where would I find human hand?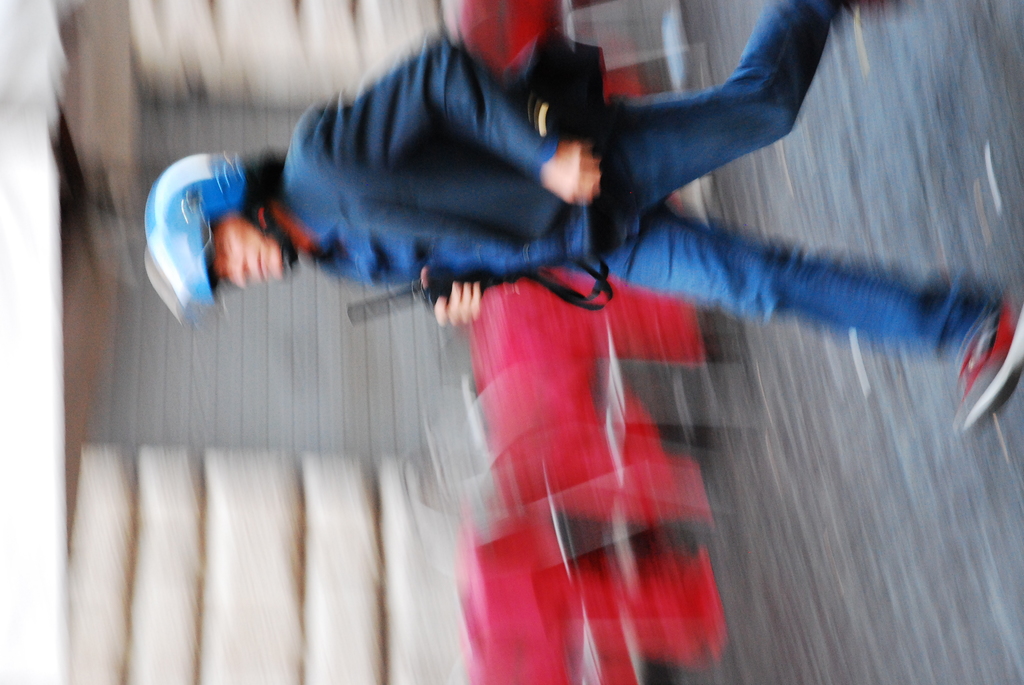
At l=416, t=267, r=484, b=326.
